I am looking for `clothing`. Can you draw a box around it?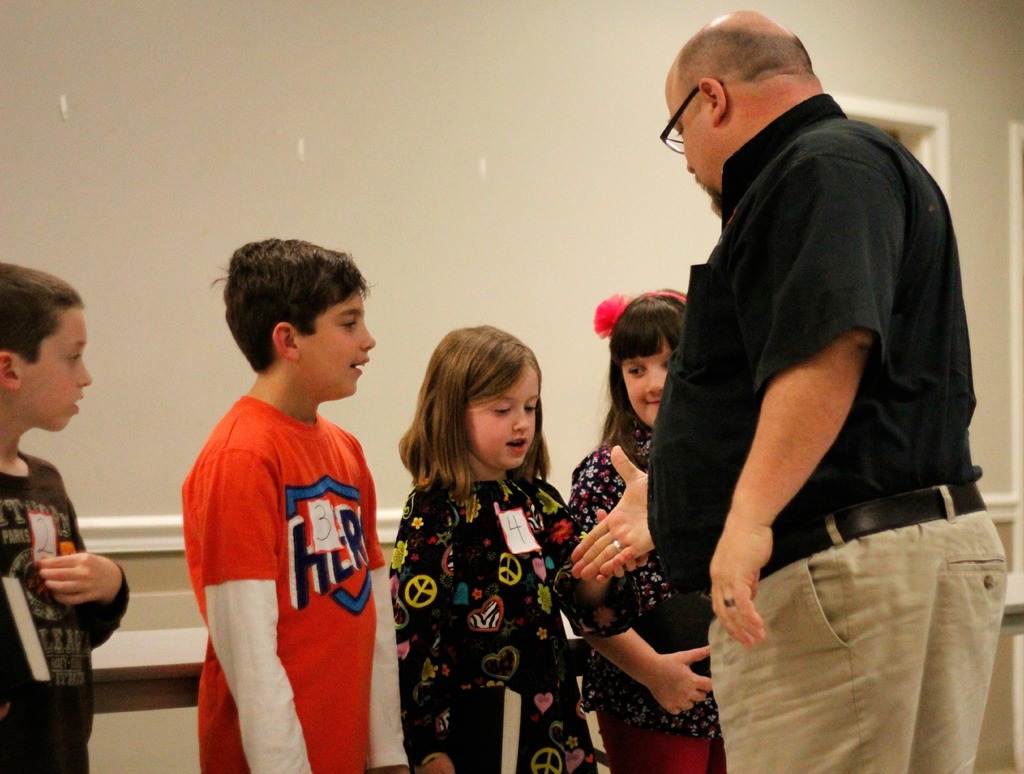
Sure, the bounding box is [570,424,714,768].
